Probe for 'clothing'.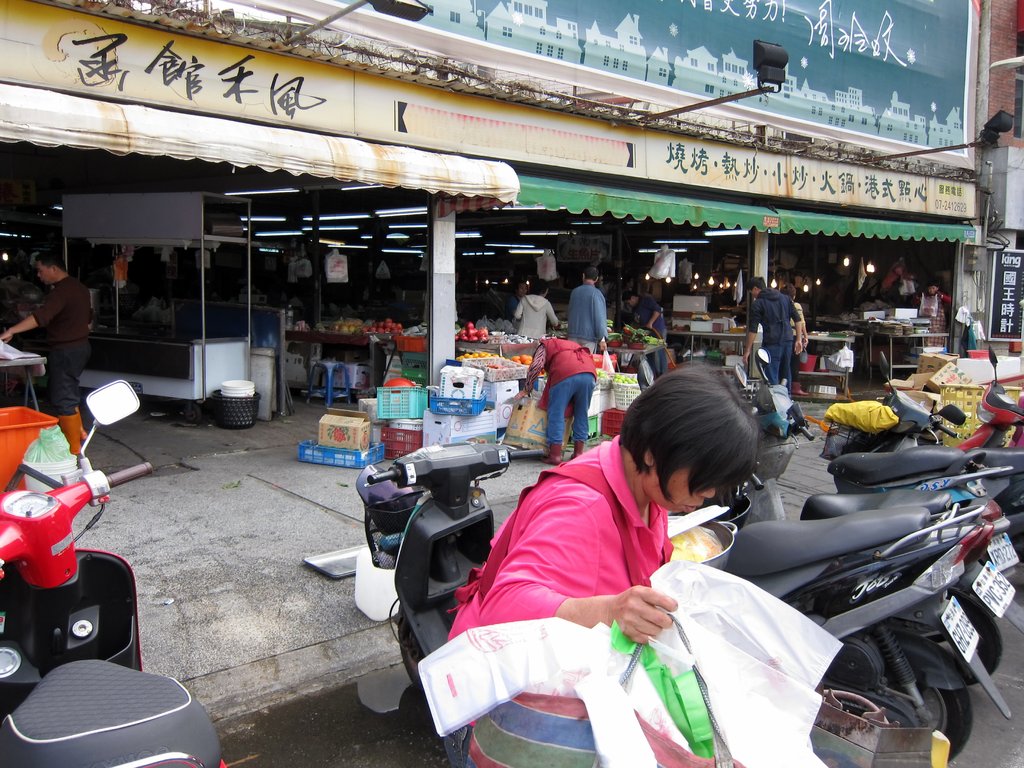
Probe result: bbox(790, 300, 808, 382).
